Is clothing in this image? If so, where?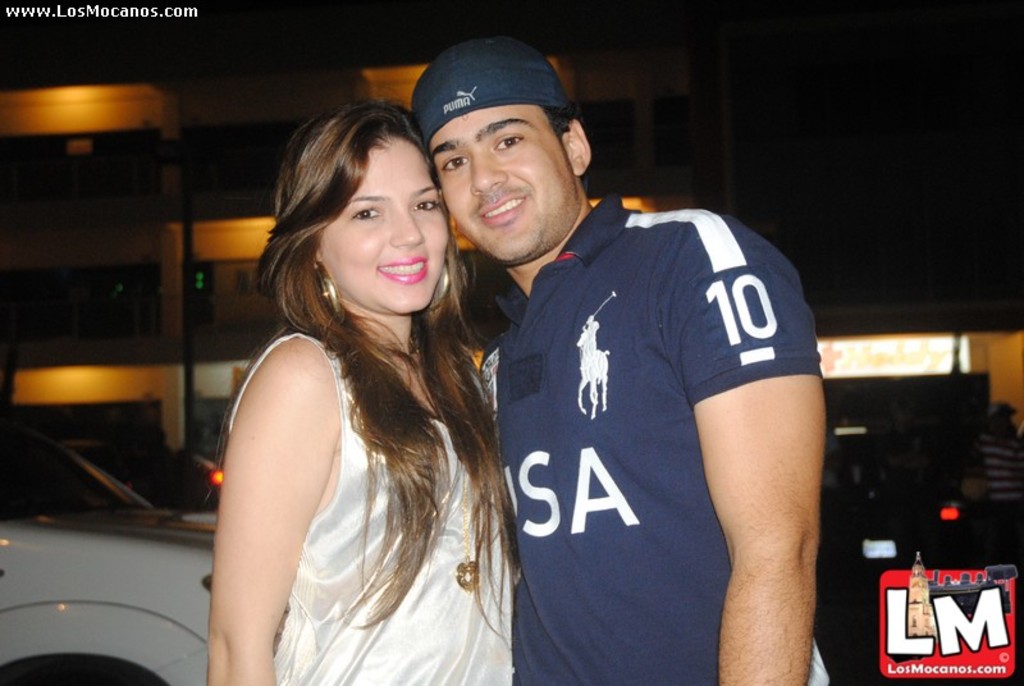
Yes, at (228,333,507,685).
